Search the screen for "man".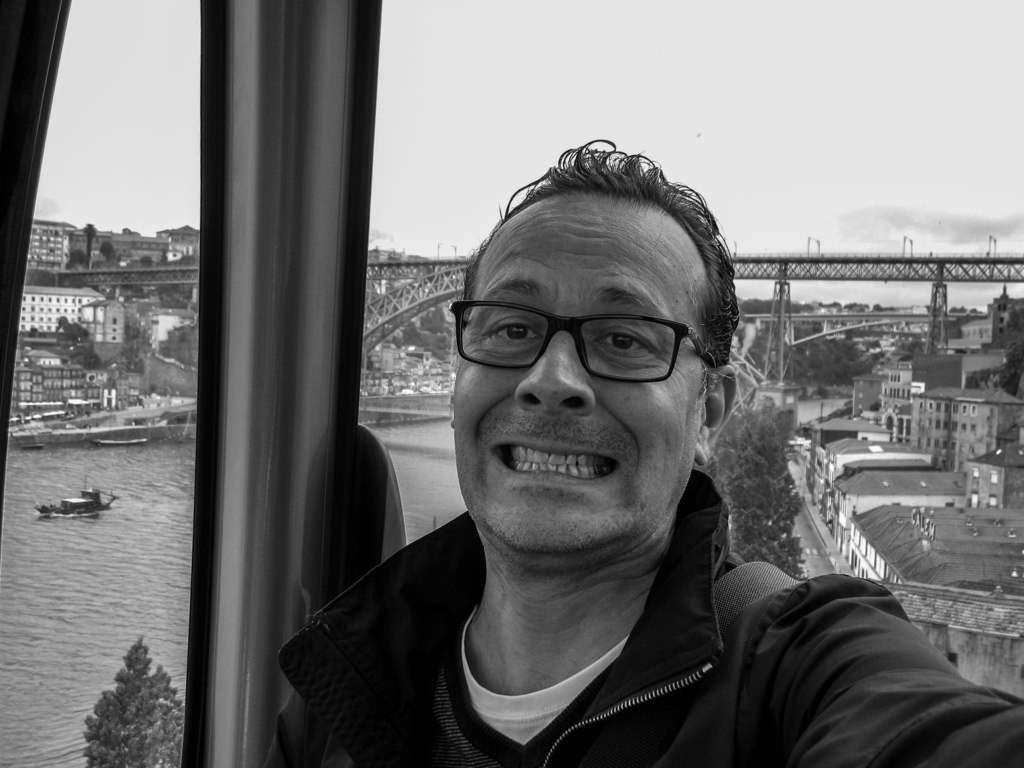
Found at 254, 151, 940, 748.
